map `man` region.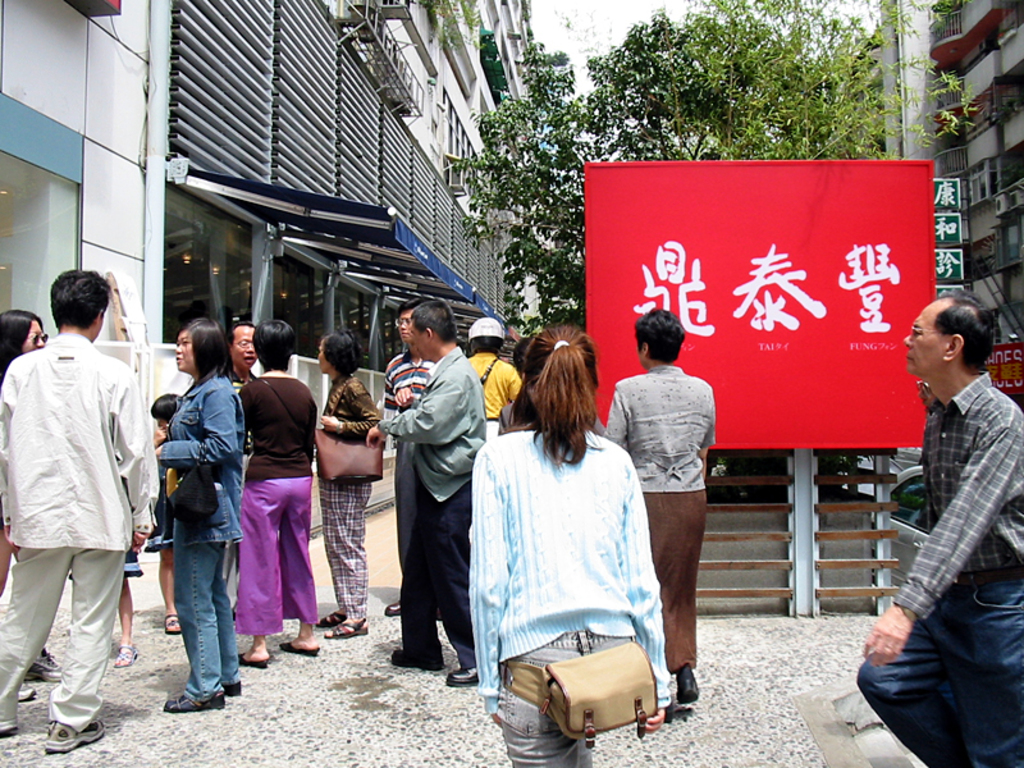
Mapped to 380/303/438/612.
